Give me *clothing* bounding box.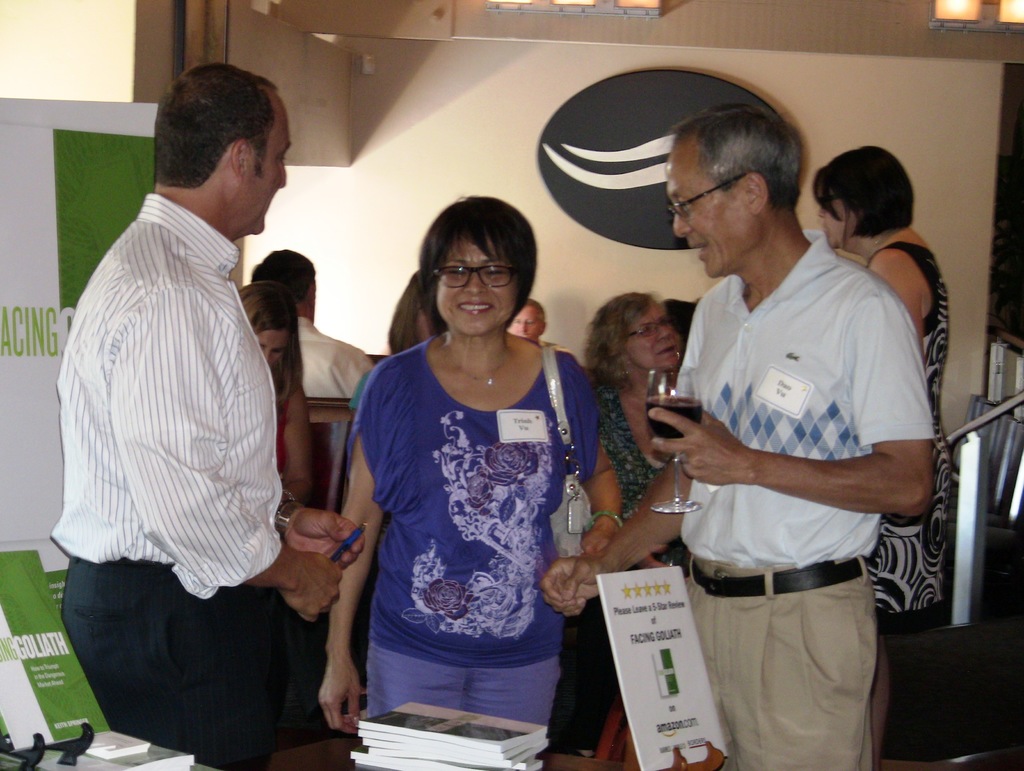
{"left": 51, "top": 196, "right": 282, "bottom": 770}.
